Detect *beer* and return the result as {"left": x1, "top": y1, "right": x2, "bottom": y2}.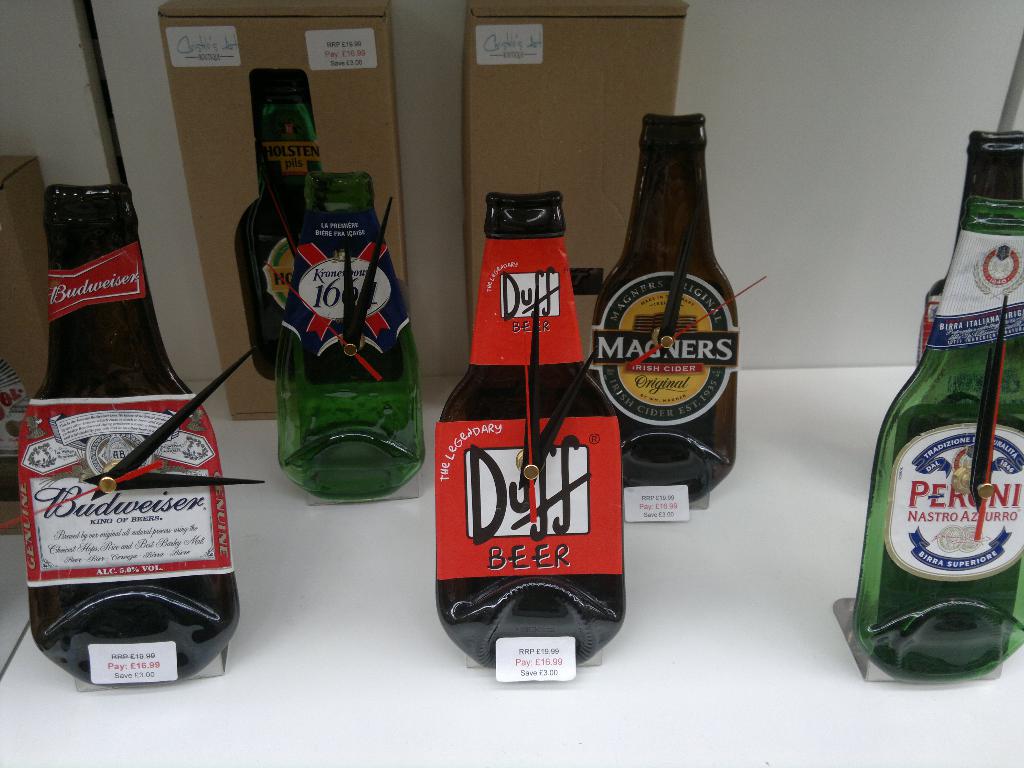
{"left": 12, "top": 182, "right": 243, "bottom": 679}.
